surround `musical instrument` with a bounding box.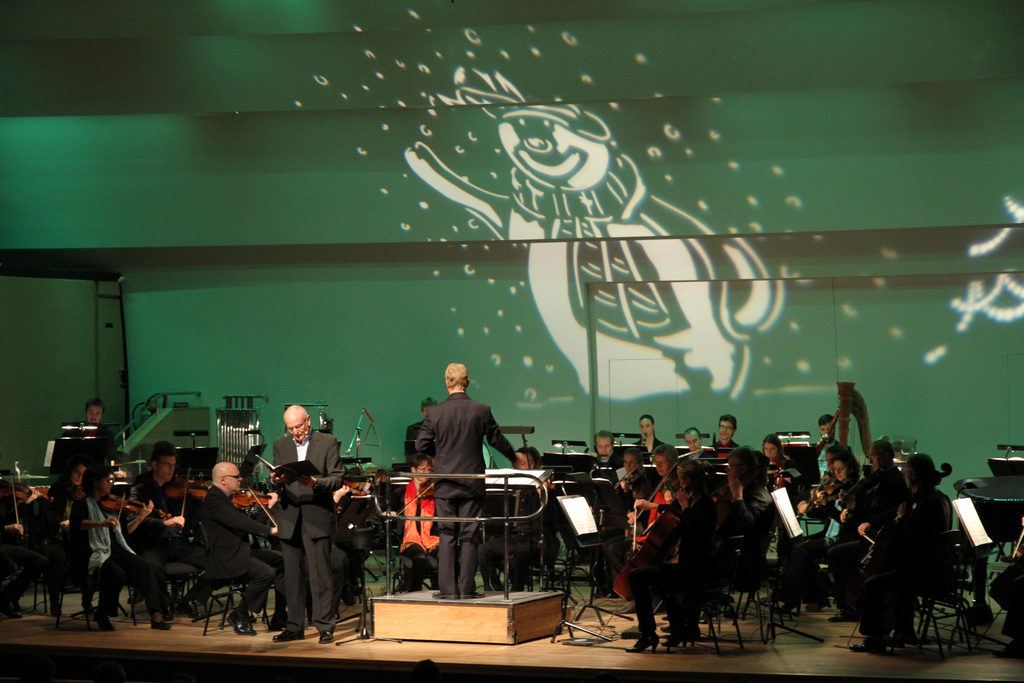
<box>811,407,858,475</box>.
